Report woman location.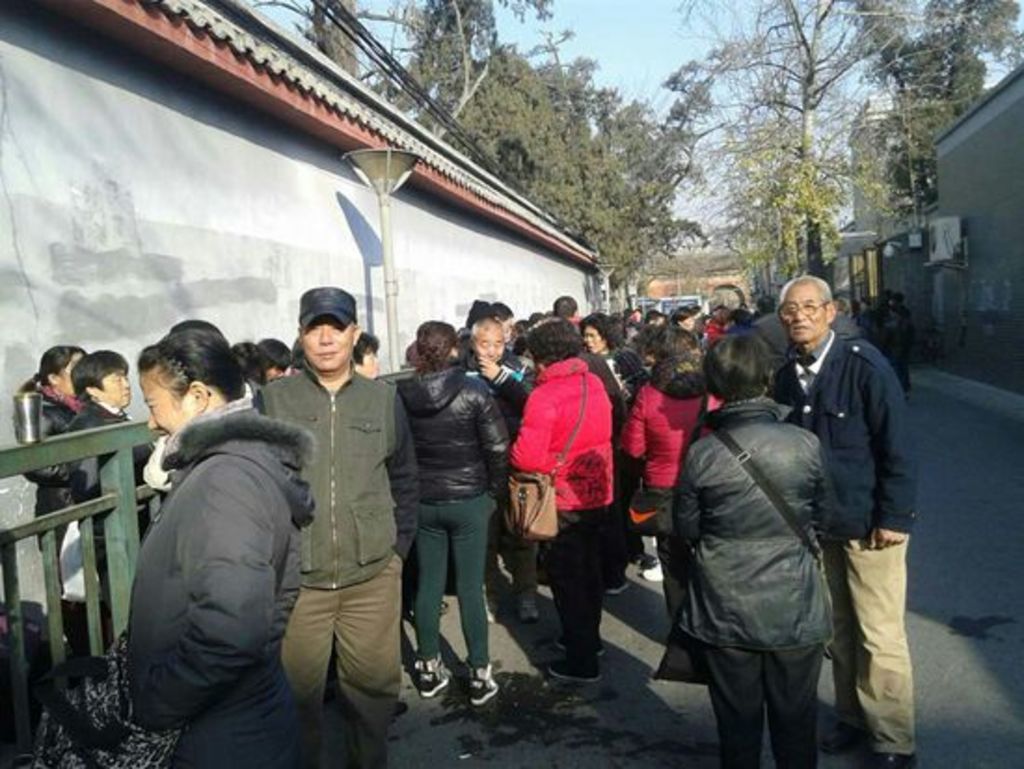
Report: detection(110, 324, 322, 767).
